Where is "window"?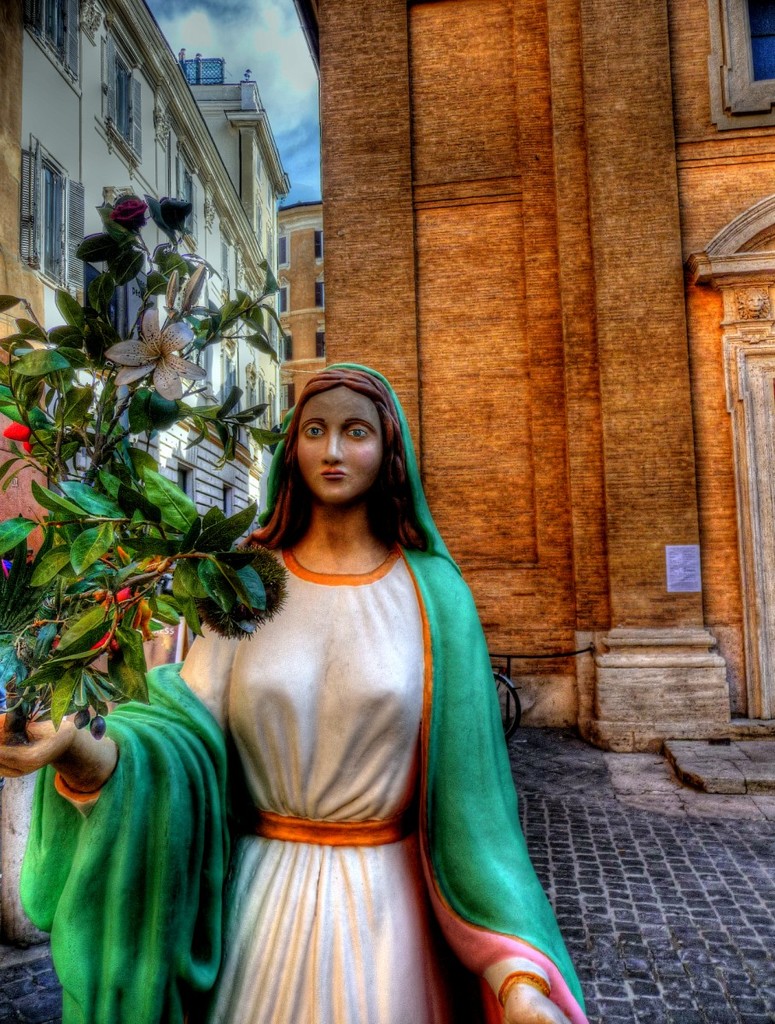
left=276, top=284, right=290, bottom=321.
